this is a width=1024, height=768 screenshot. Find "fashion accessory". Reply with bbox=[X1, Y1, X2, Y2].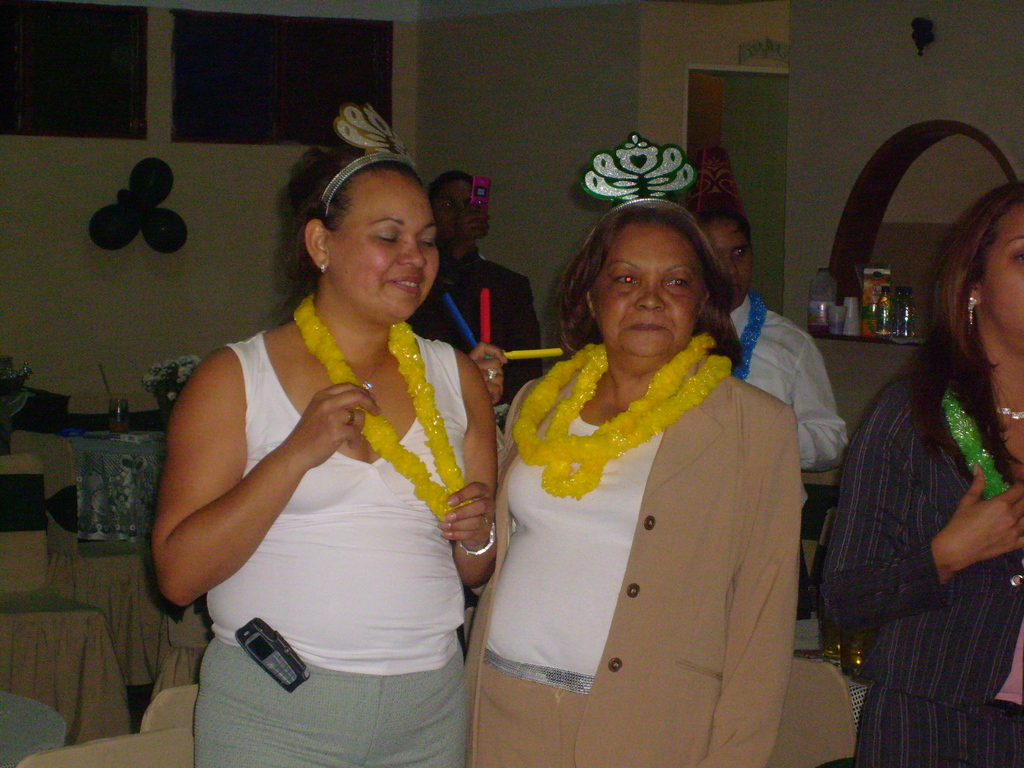
bbox=[514, 330, 730, 502].
